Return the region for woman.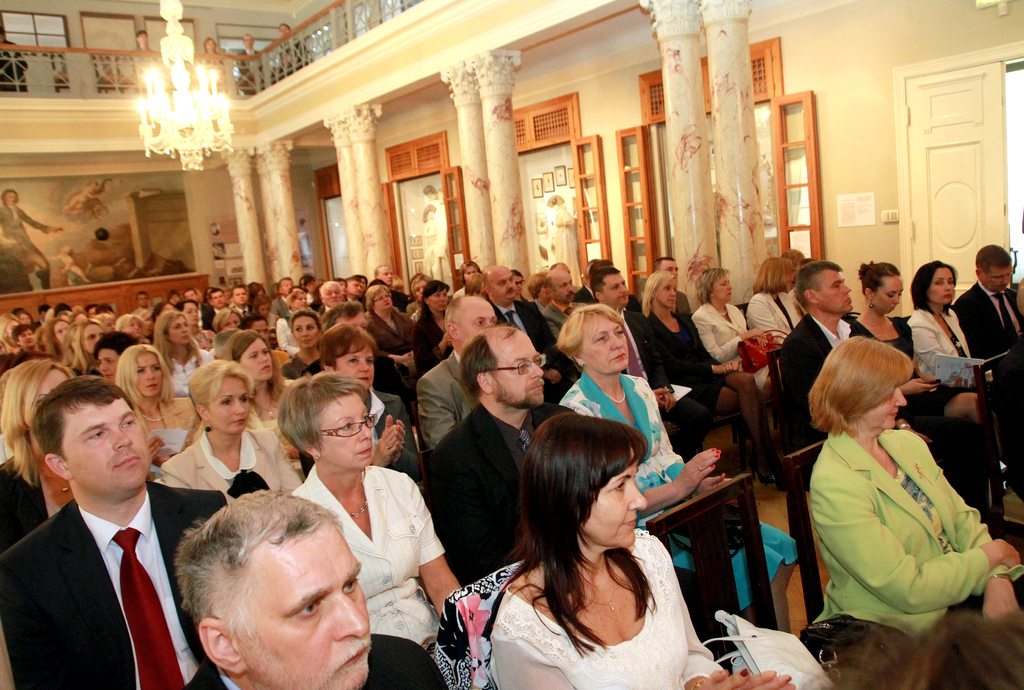
271,285,311,360.
